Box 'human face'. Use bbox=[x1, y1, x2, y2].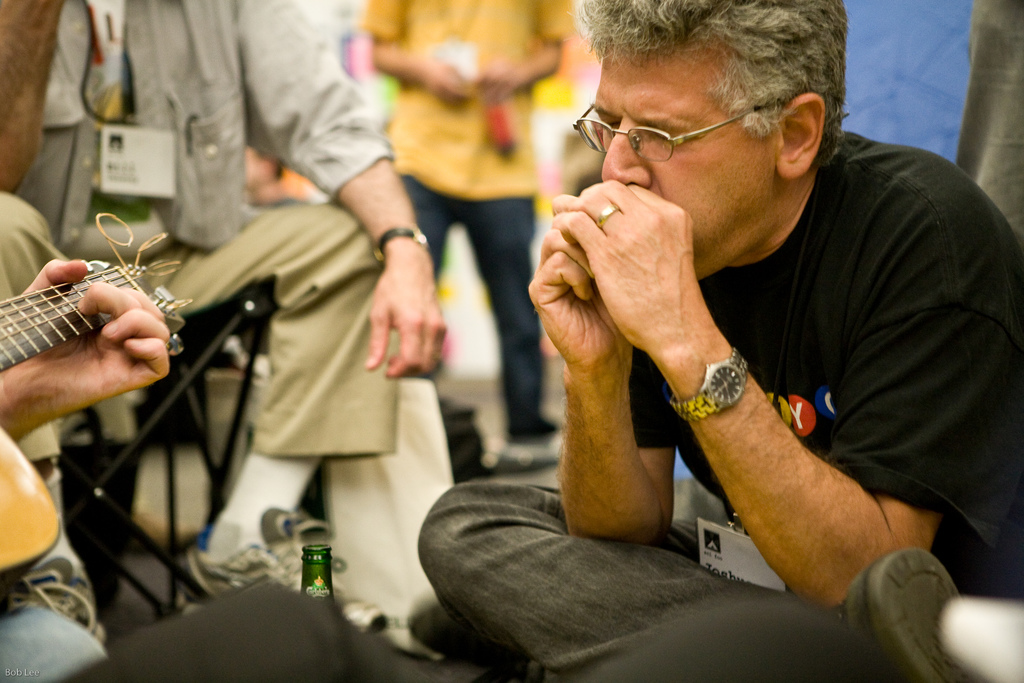
bbox=[593, 42, 775, 277].
